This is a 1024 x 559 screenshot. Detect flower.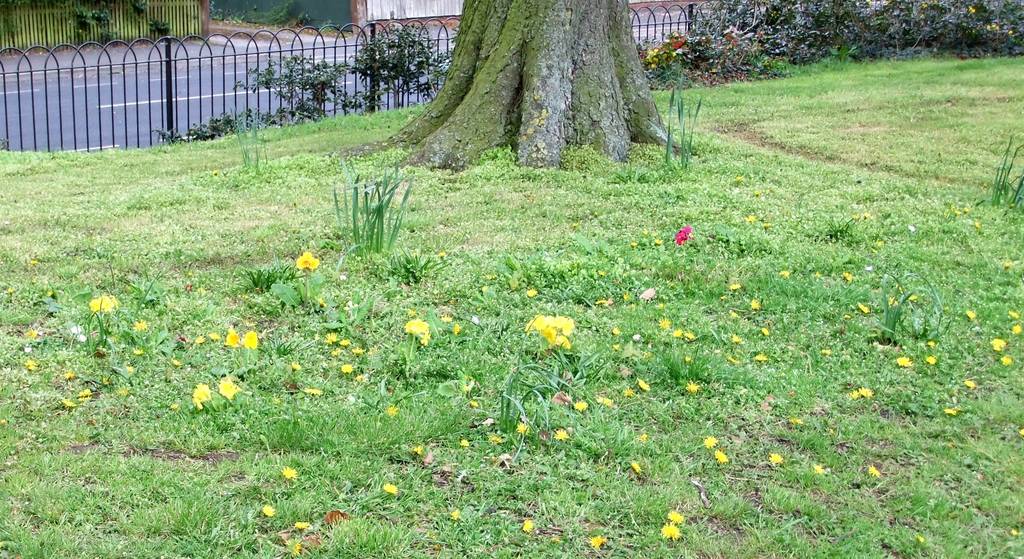
[1000,355,1012,369].
